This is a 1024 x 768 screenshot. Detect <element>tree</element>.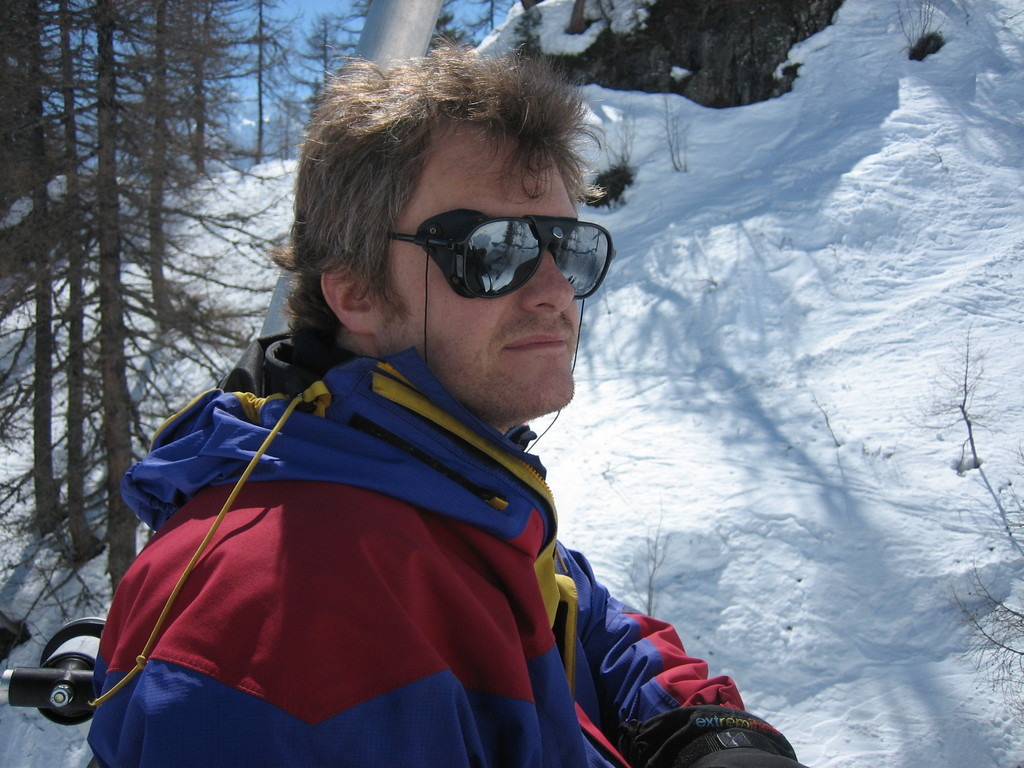
crop(288, 16, 355, 136).
